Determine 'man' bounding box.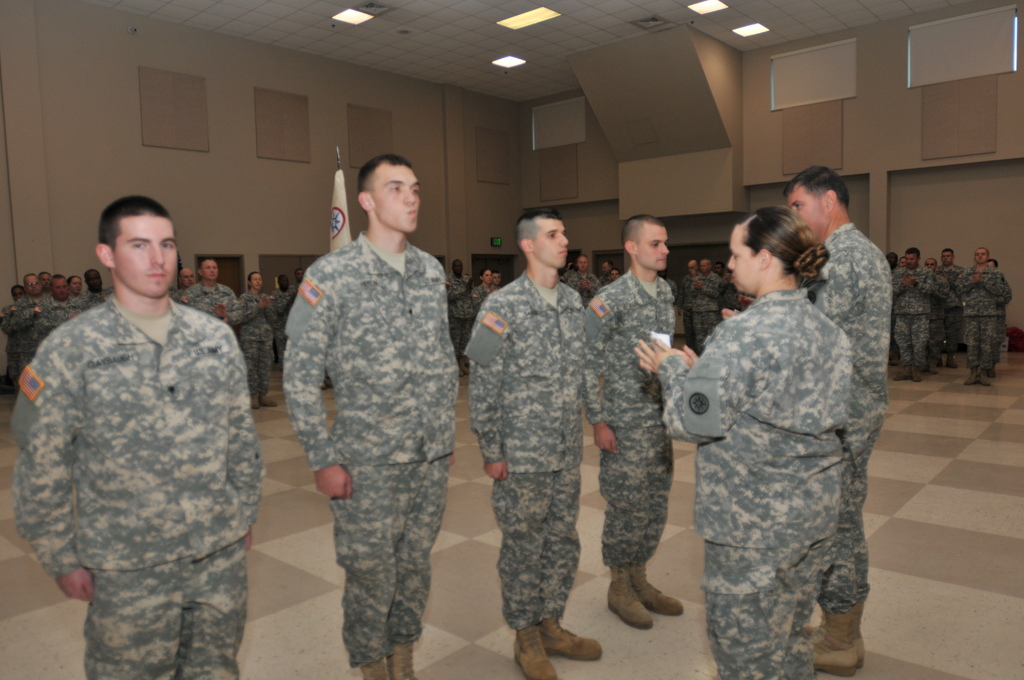
Determined: bbox=[585, 211, 687, 629].
